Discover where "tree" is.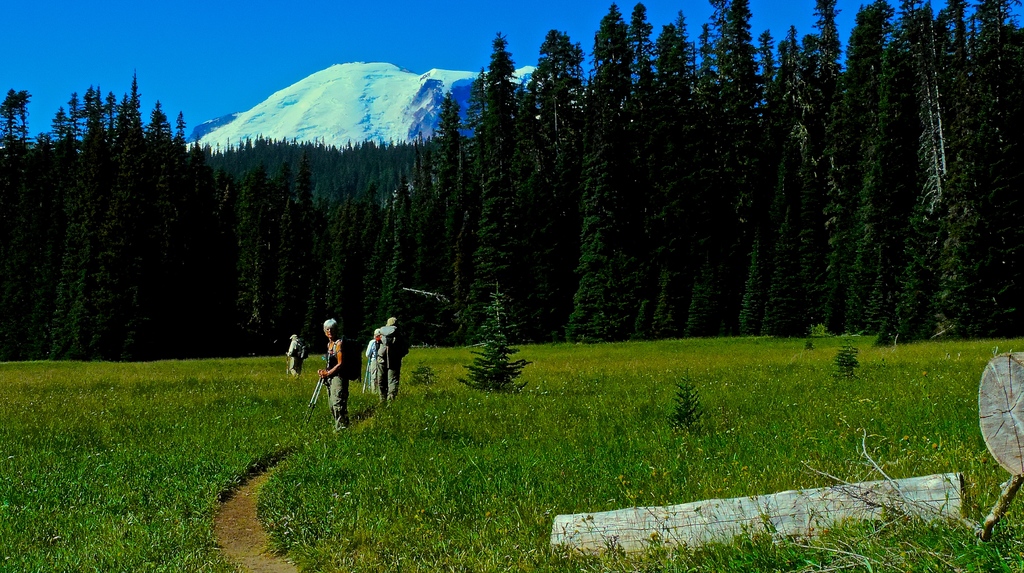
Discovered at 457:275:530:396.
